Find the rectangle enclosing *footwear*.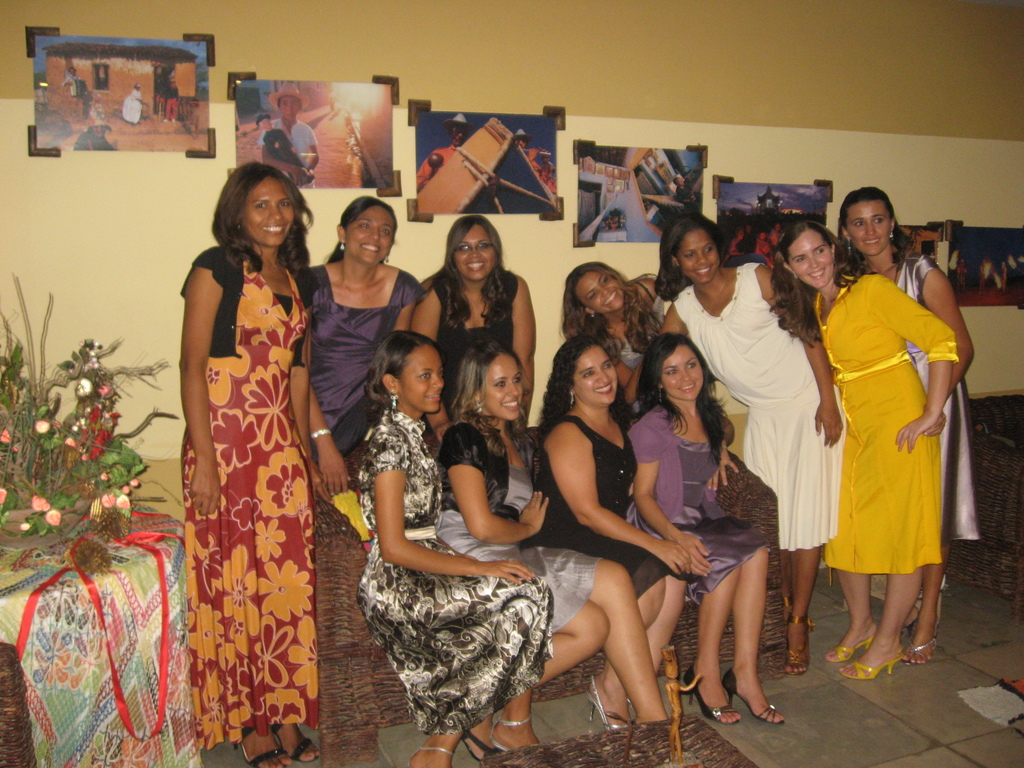
{"left": 269, "top": 717, "right": 323, "bottom": 764}.
